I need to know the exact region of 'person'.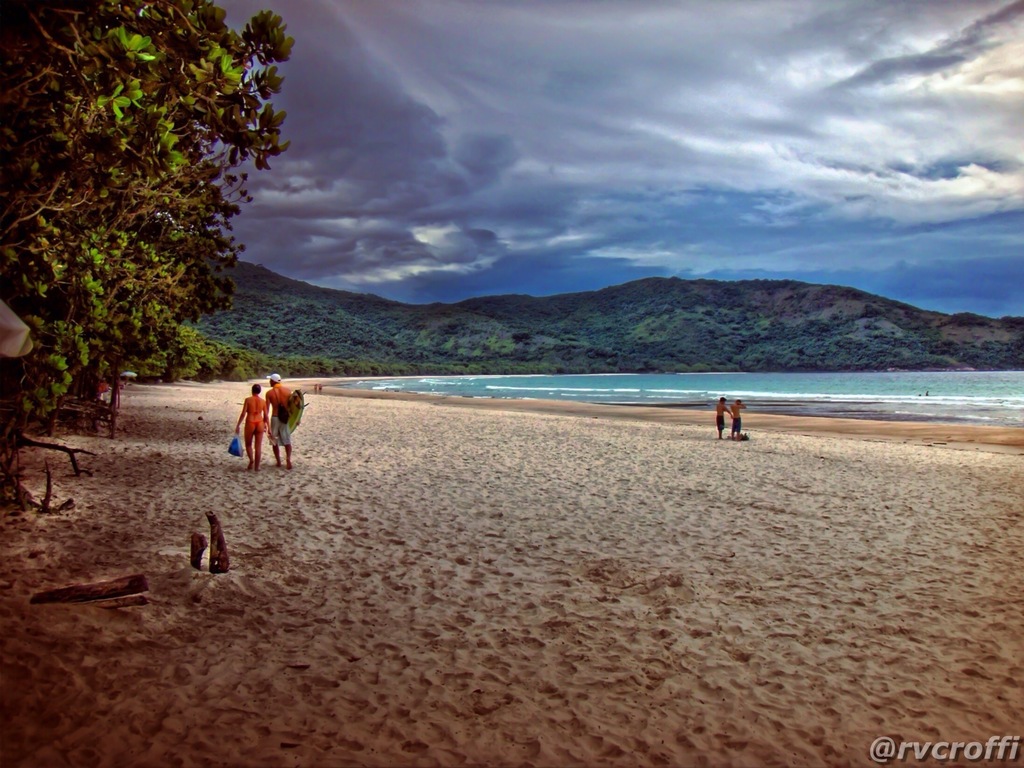
Region: l=731, t=396, r=743, b=442.
